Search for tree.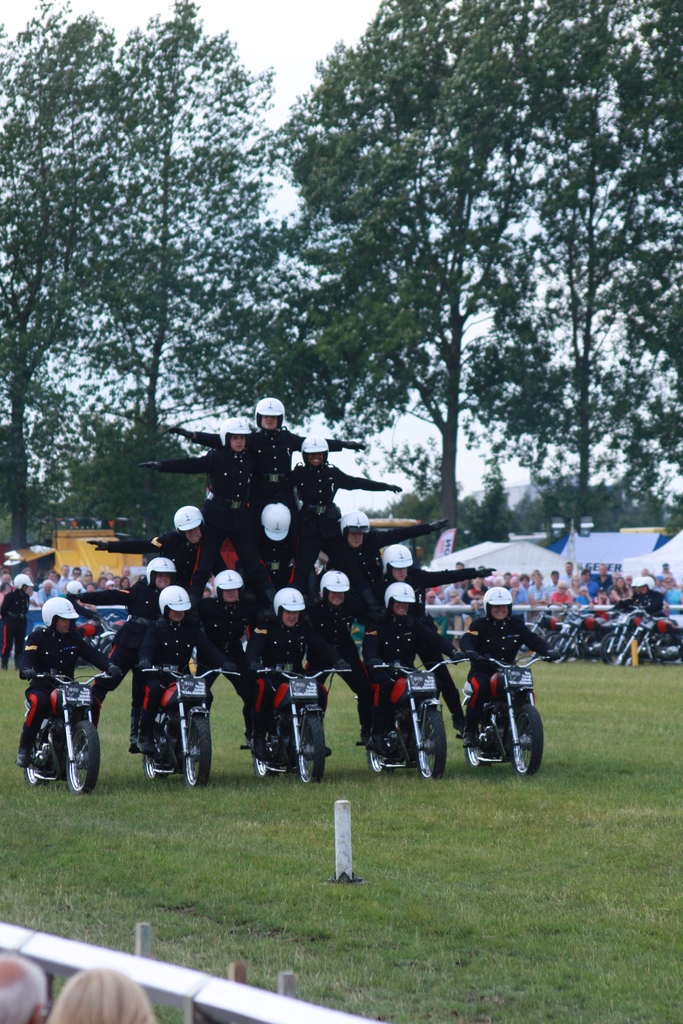
Found at 268,0,595,536.
